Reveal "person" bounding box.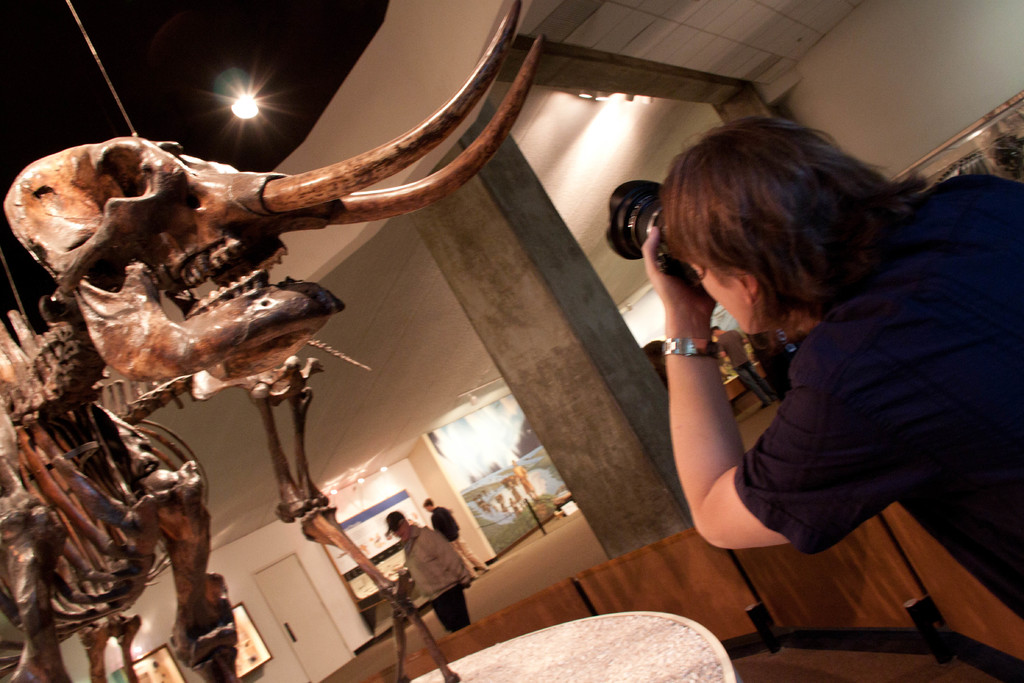
Revealed: rect(710, 325, 776, 409).
